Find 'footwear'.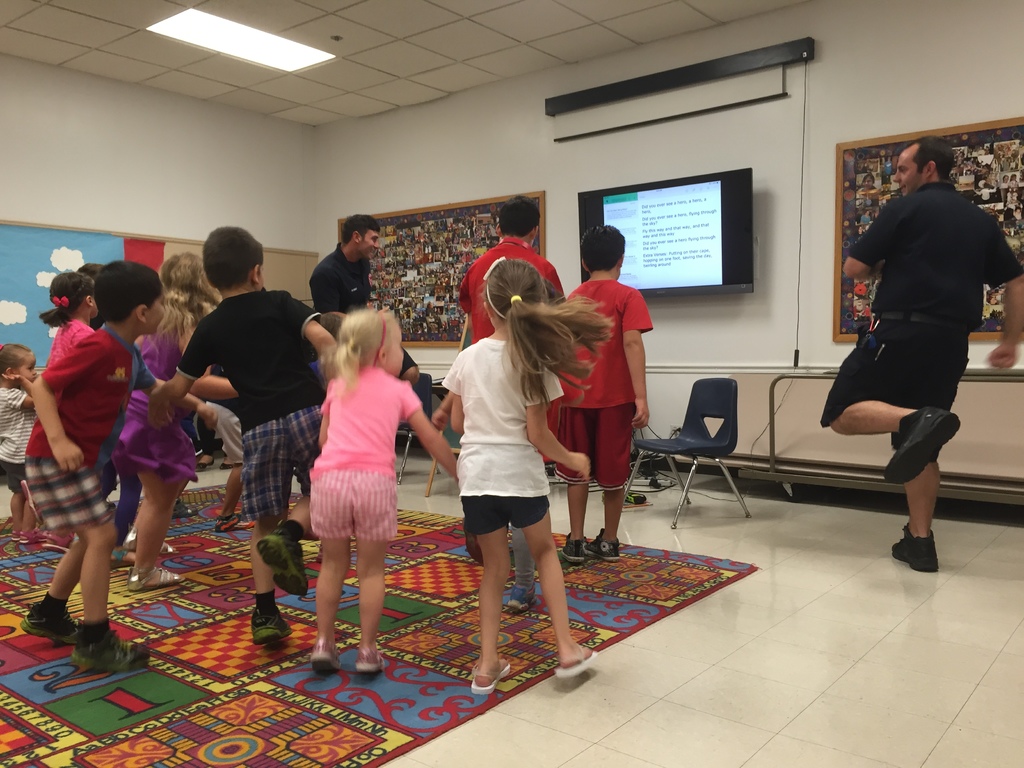
<region>553, 649, 598, 673</region>.
